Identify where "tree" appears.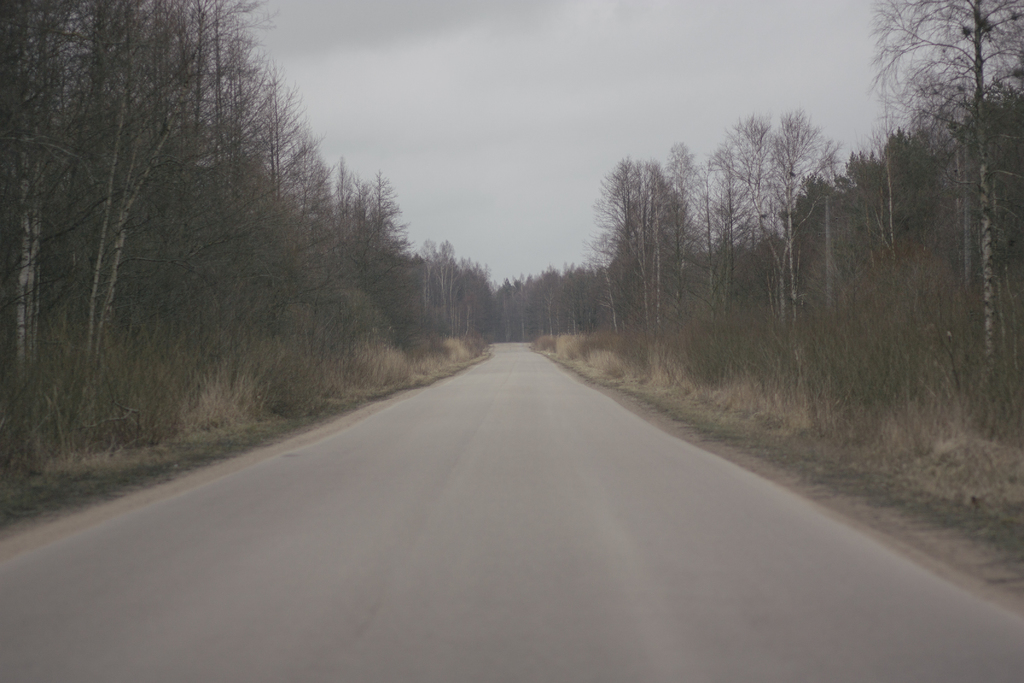
Appears at crop(597, 133, 701, 342).
